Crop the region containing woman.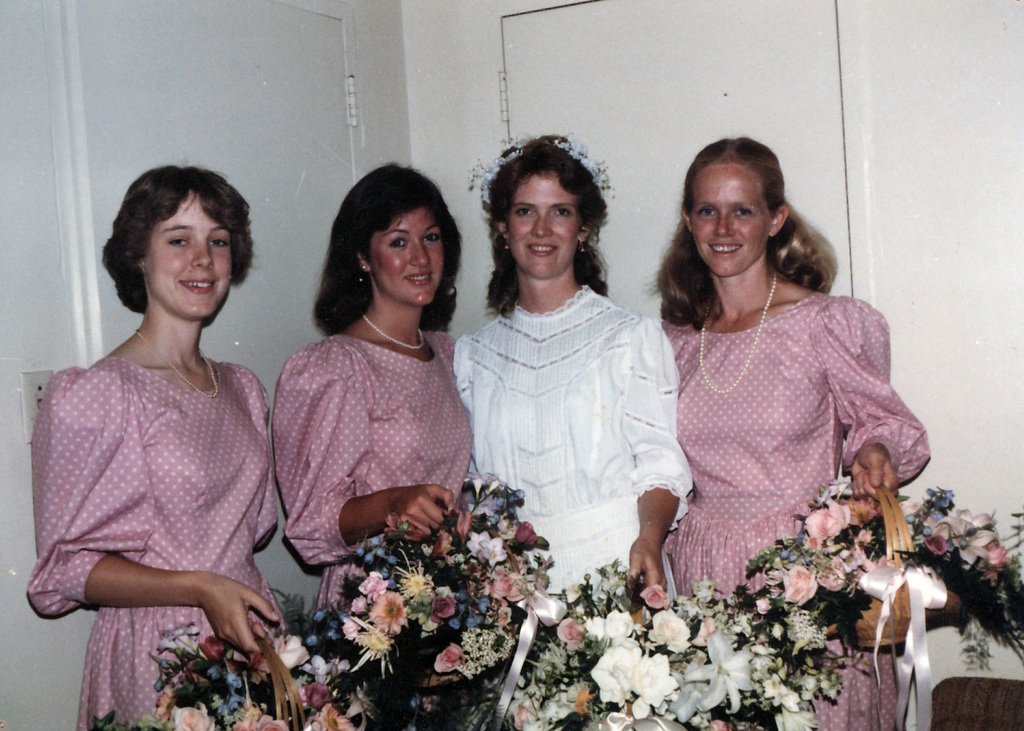
Crop region: bbox=(663, 131, 934, 730).
